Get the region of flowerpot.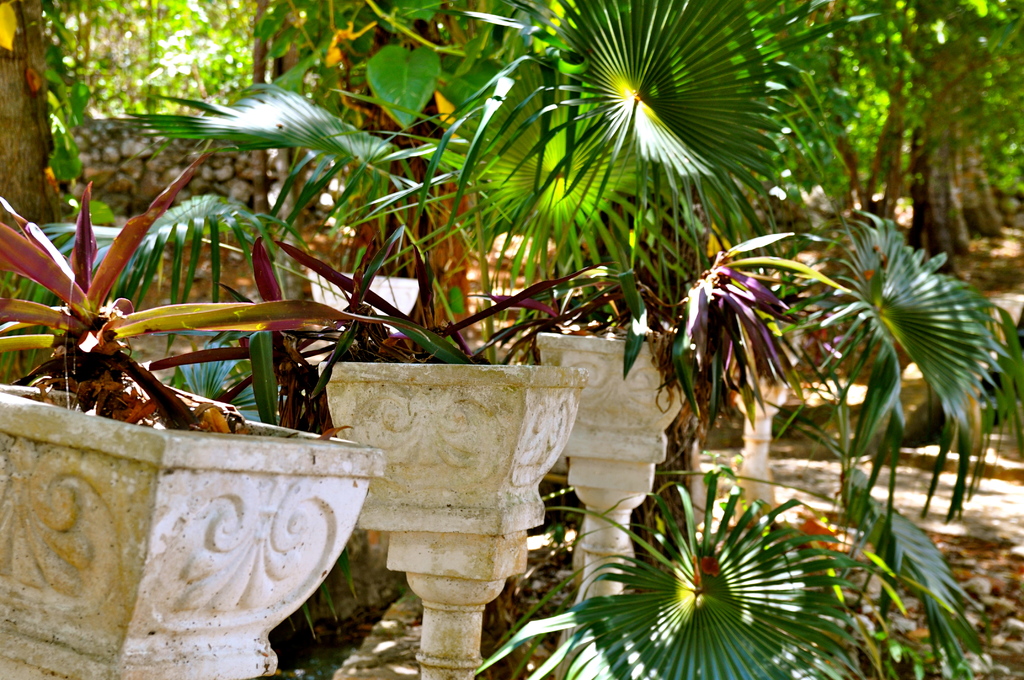
{"x1": 0, "y1": 380, "x2": 383, "y2": 679}.
